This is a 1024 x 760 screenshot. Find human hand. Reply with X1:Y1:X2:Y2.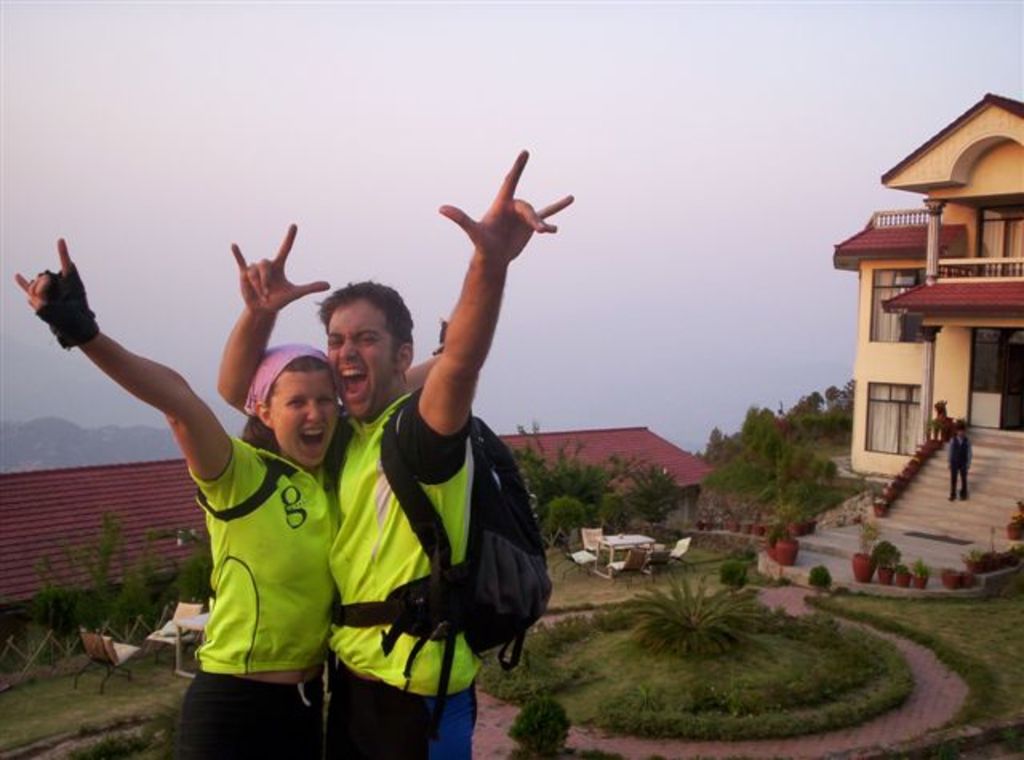
227:218:333:315.
